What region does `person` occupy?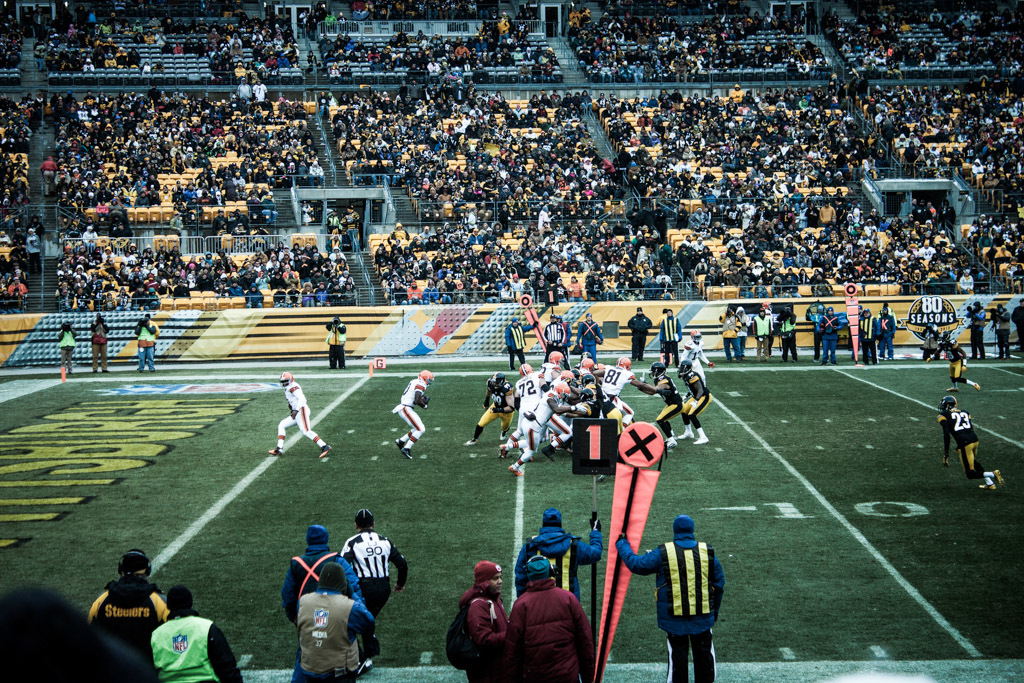
Rect(503, 554, 602, 682).
